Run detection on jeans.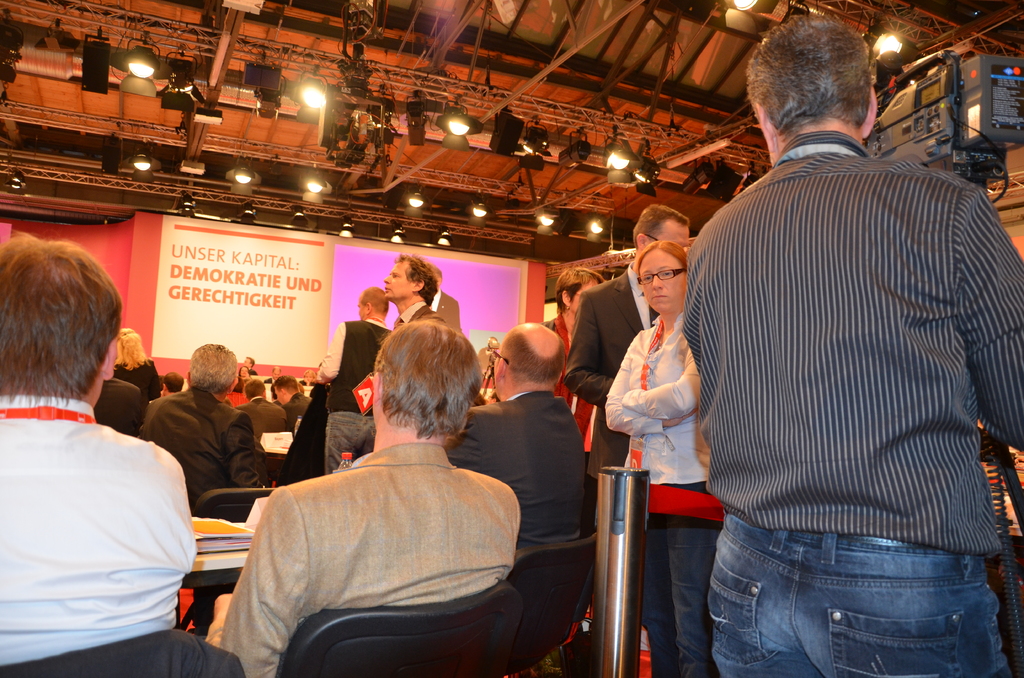
Result: <region>694, 526, 993, 677</region>.
